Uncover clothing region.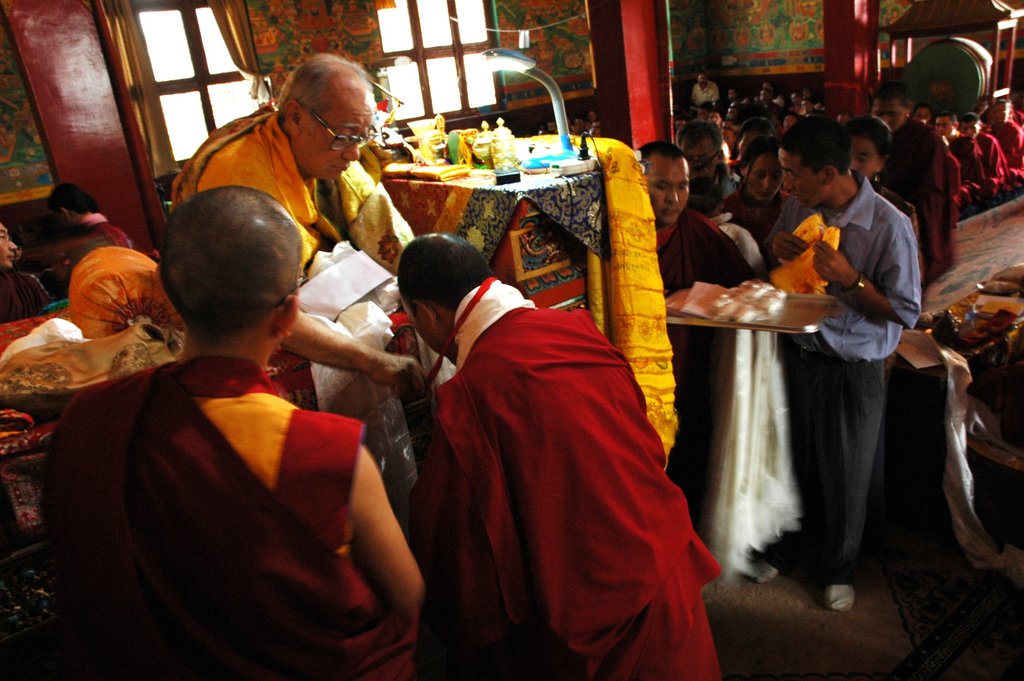
Uncovered: [719, 188, 788, 246].
